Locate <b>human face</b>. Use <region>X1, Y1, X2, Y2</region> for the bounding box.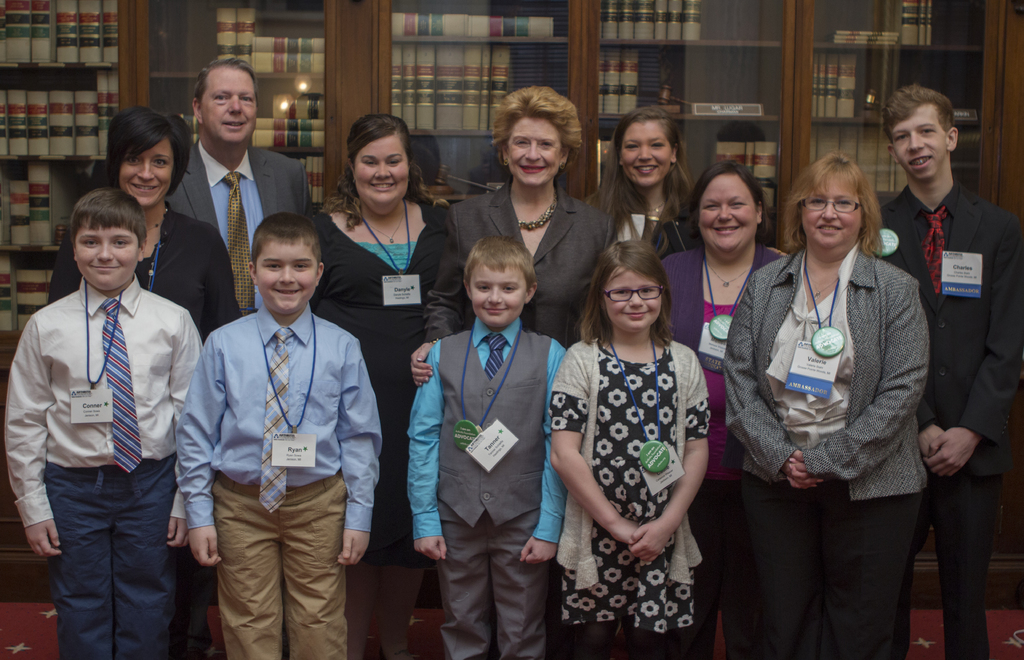
<region>119, 141, 173, 206</region>.
